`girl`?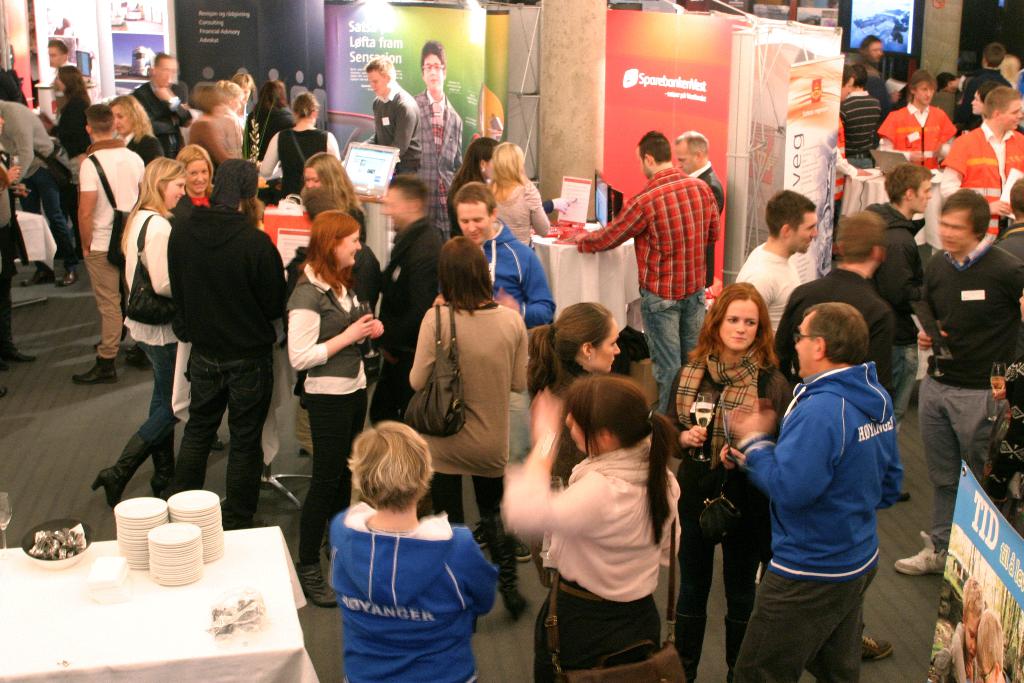
l=176, t=145, r=227, b=452
